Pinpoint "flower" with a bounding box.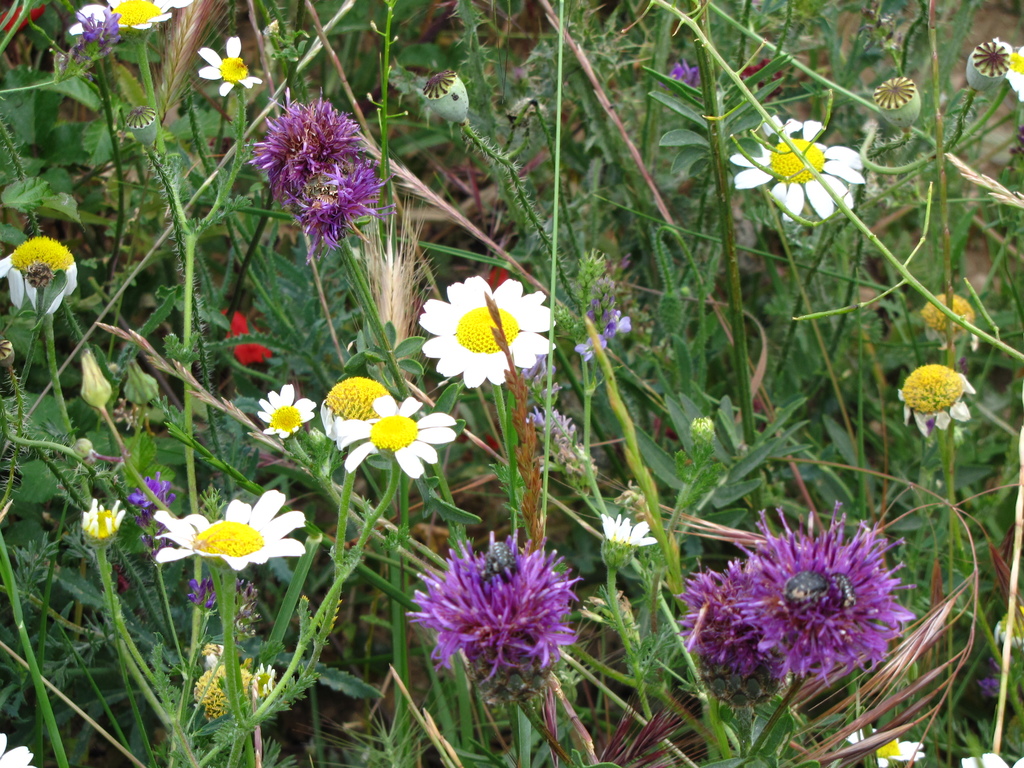
box=[196, 35, 263, 101].
